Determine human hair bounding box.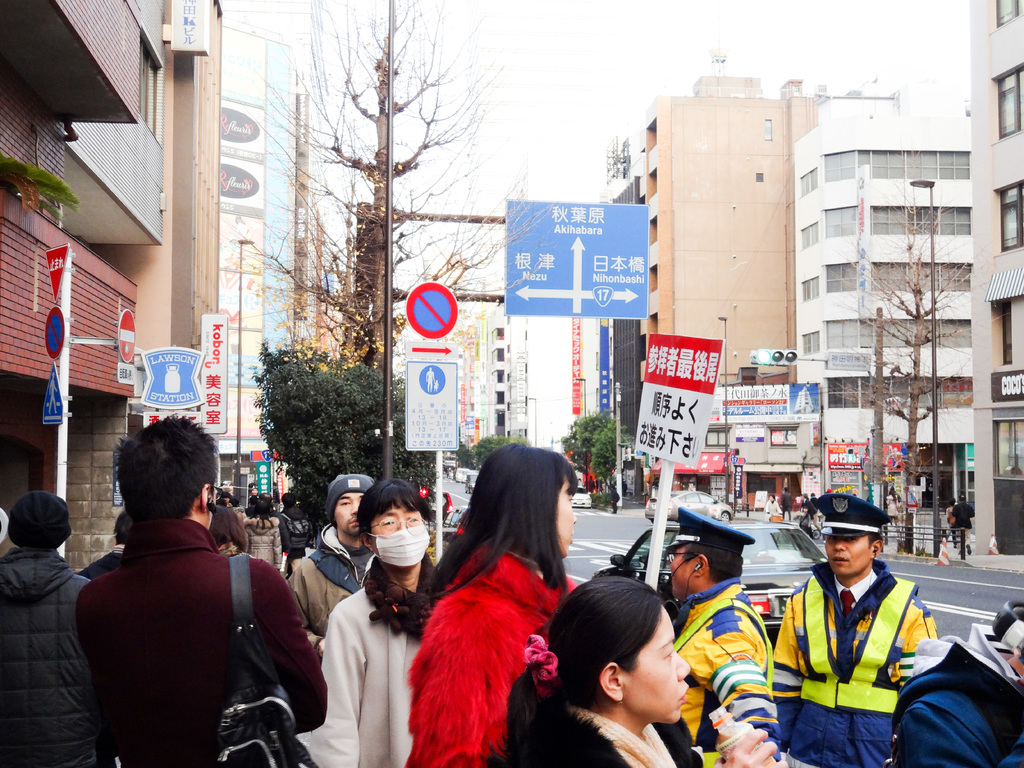
Determined: rect(113, 412, 220, 525).
